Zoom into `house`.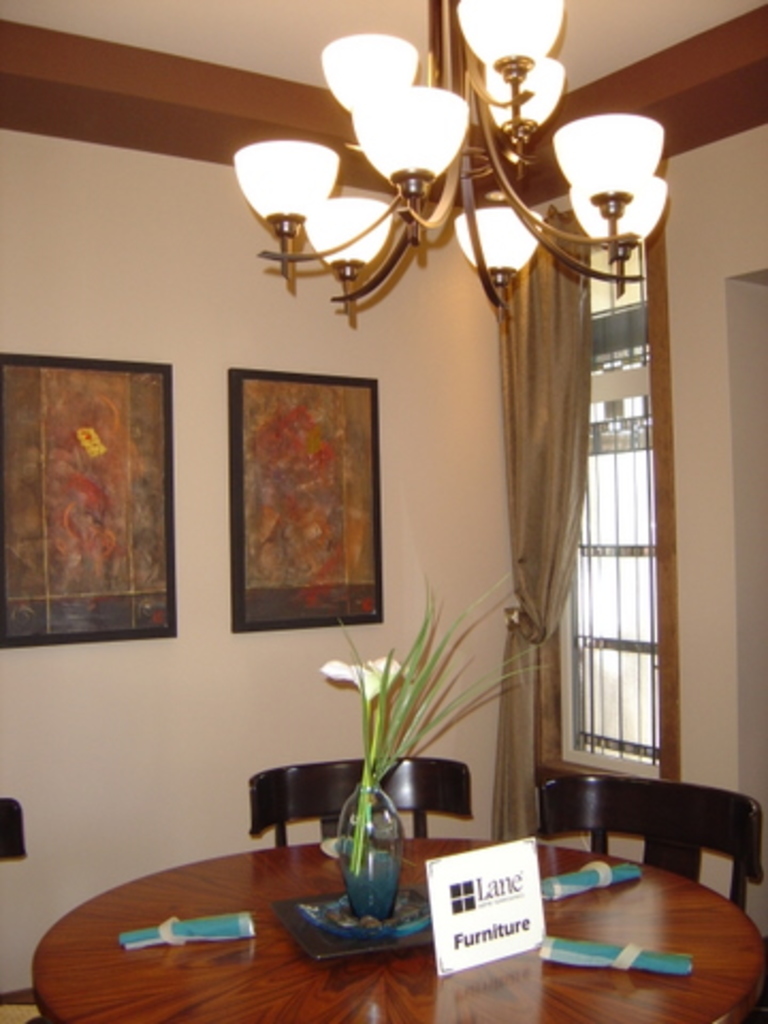
Zoom target: bbox=(0, 0, 766, 1022).
